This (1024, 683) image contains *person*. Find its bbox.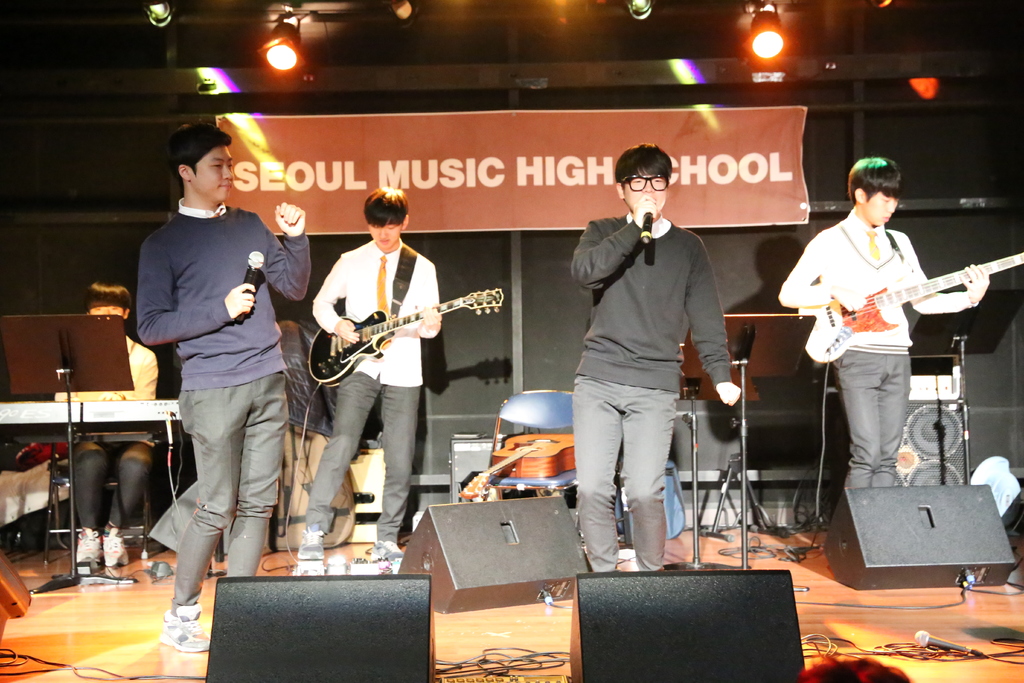
(52, 279, 159, 566).
